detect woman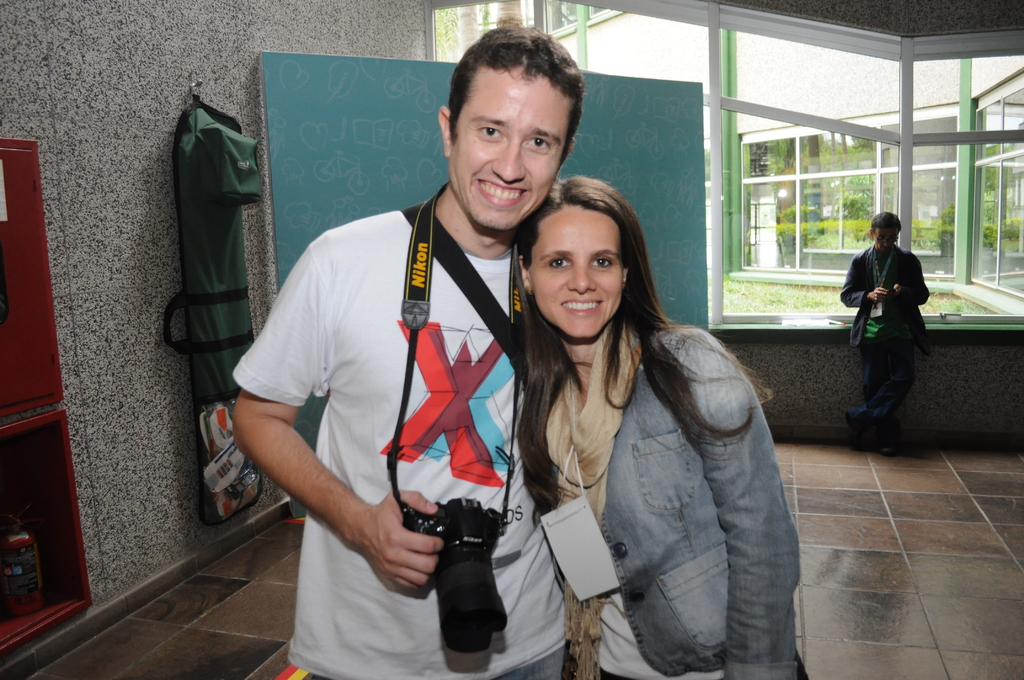
x1=520 y1=177 x2=810 y2=679
